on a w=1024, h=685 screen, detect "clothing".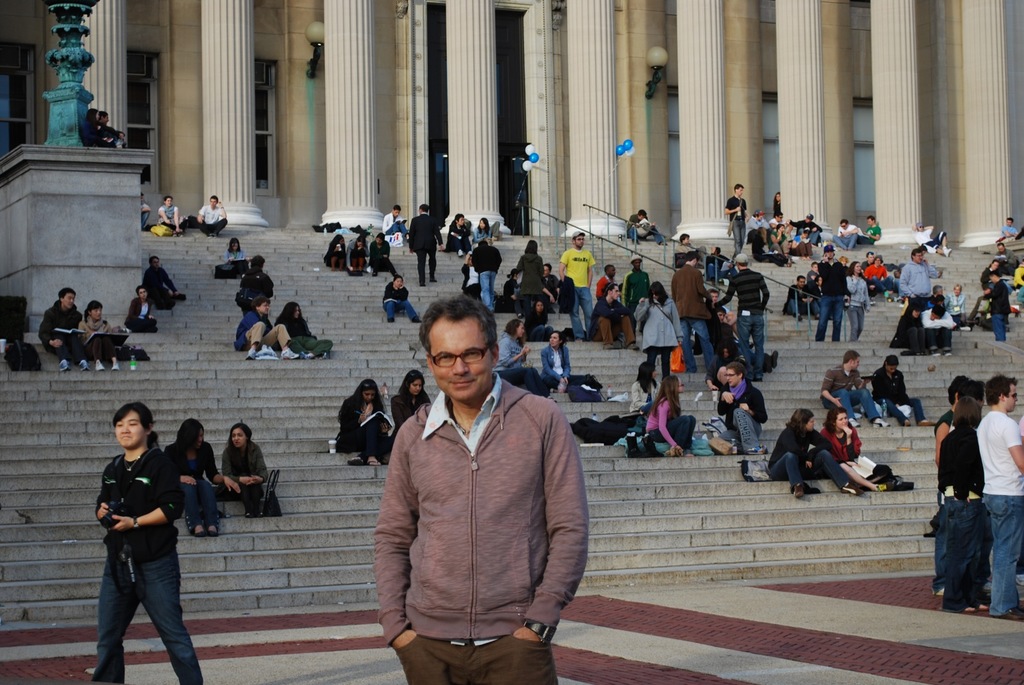
763, 425, 852, 488.
